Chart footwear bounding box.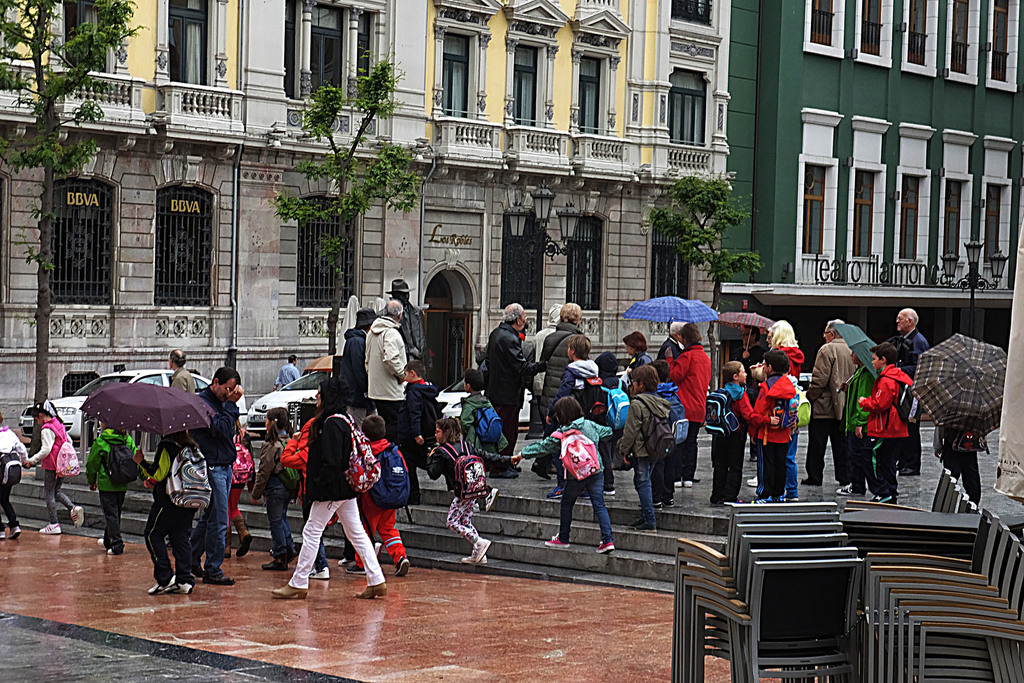
Charted: locate(833, 481, 855, 494).
